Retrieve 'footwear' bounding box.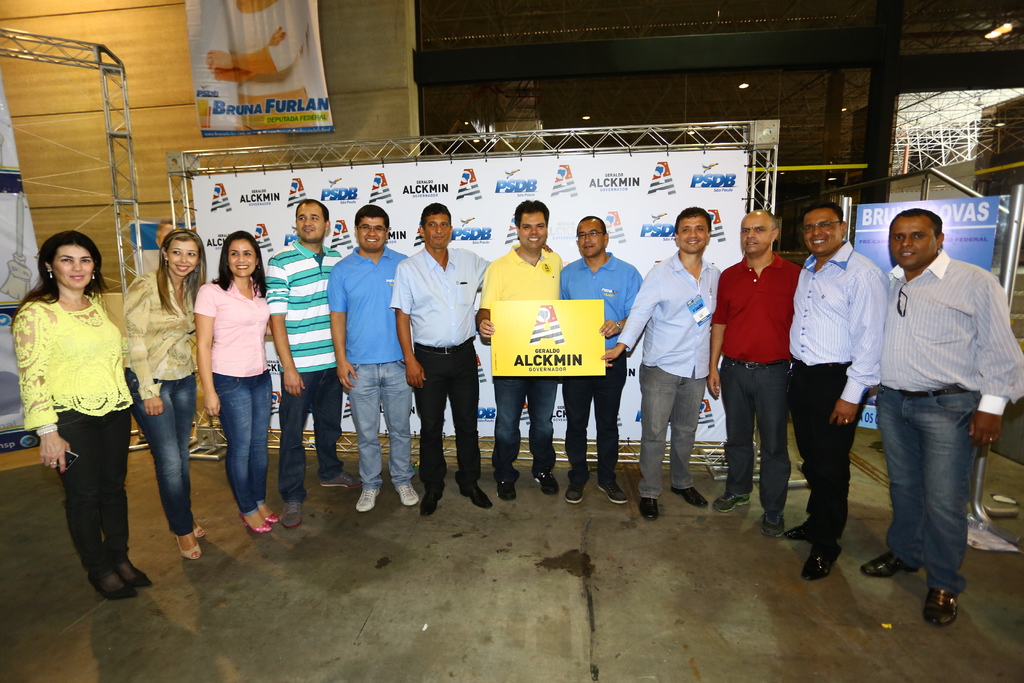
Bounding box: [281, 500, 302, 527].
